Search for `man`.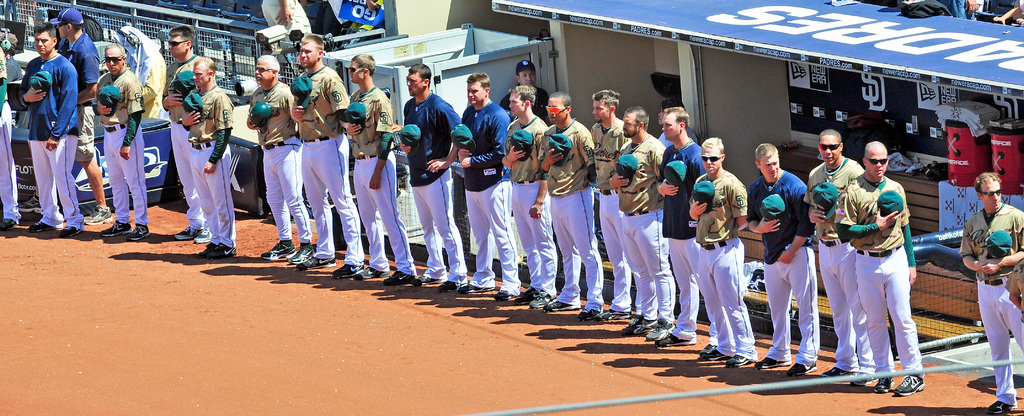
Found at 0, 24, 24, 229.
